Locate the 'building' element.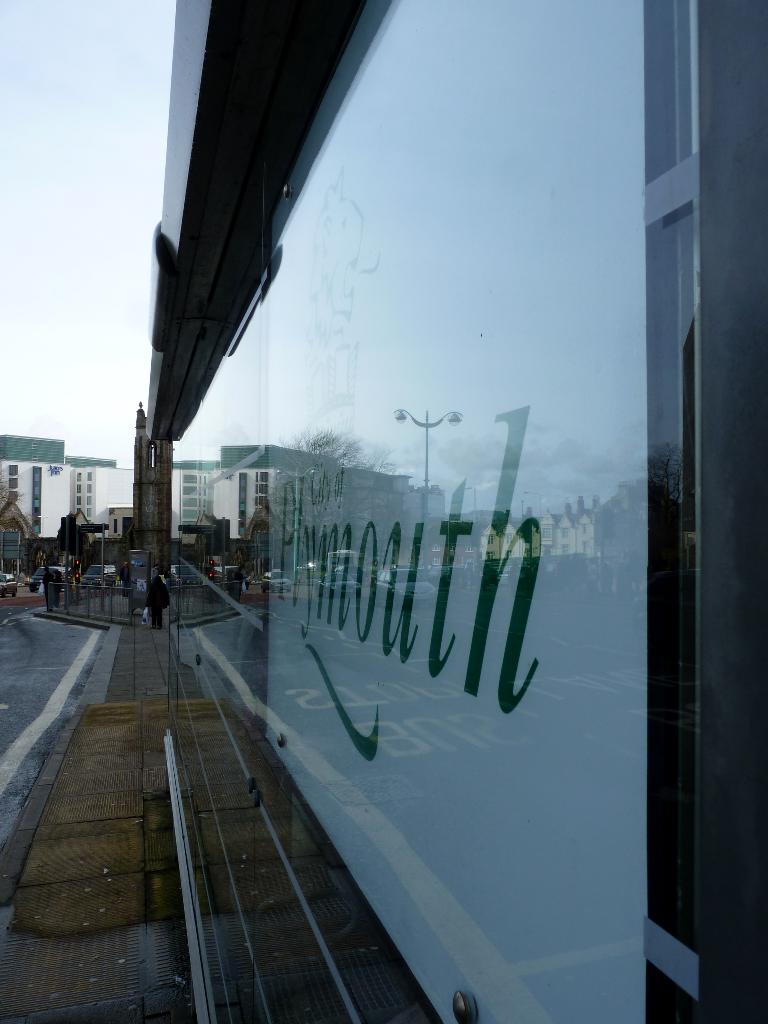
Element bbox: left=144, top=0, right=767, bottom=1023.
